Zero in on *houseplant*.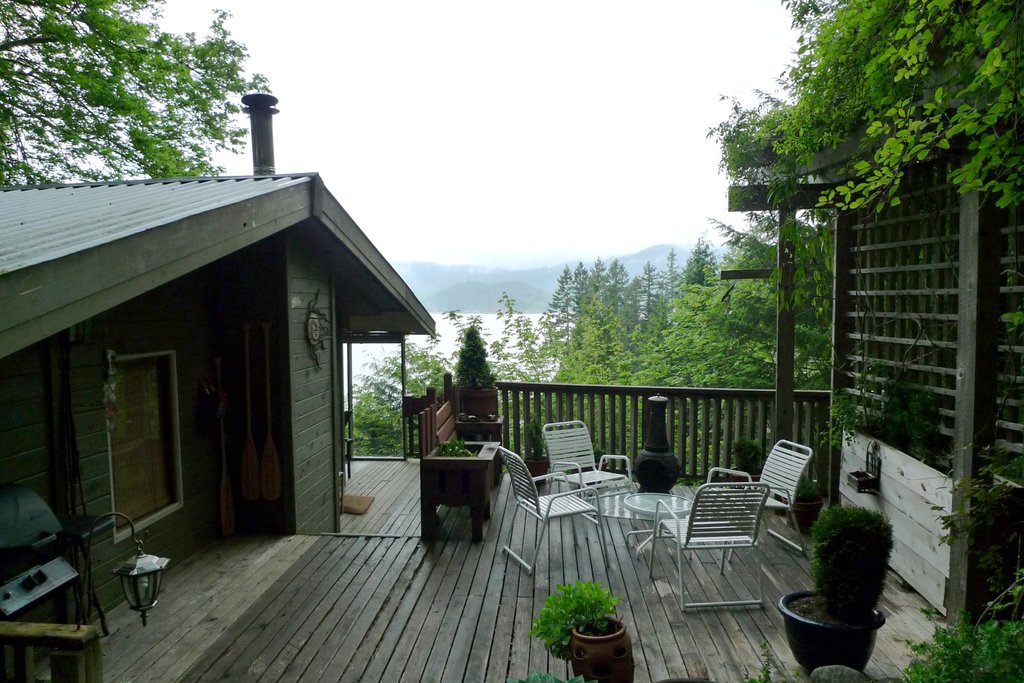
Zeroed in: x1=886 y1=604 x2=1023 y2=682.
